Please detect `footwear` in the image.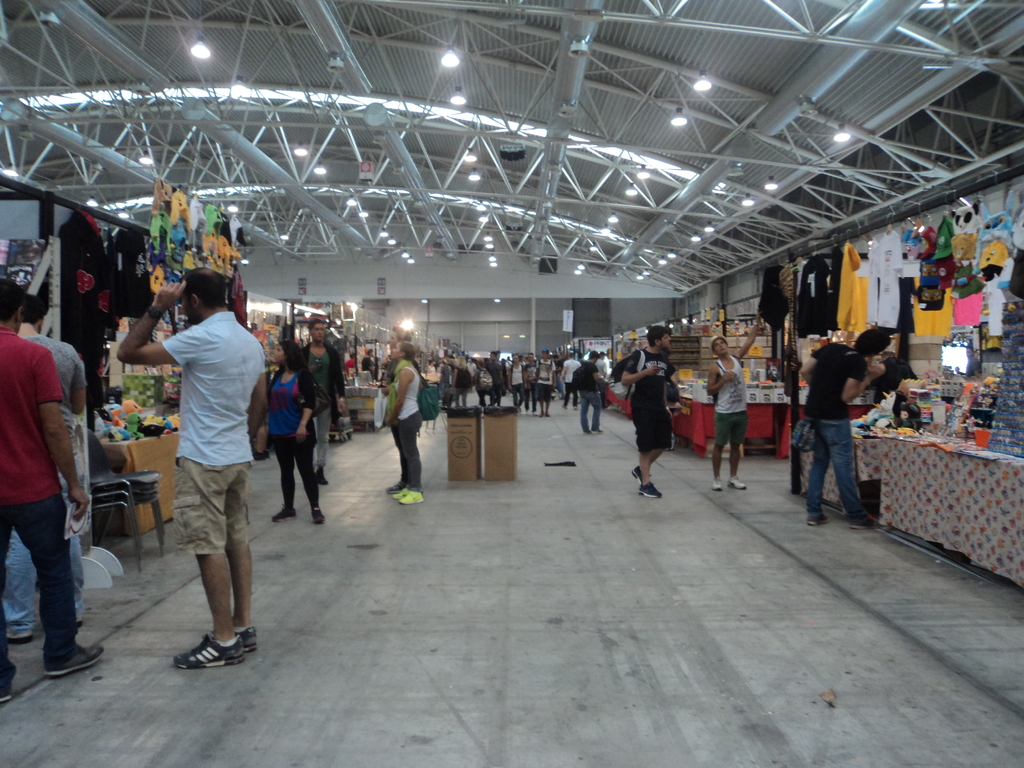
{"x1": 243, "y1": 627, "x2": 257, "y2": 655}.
